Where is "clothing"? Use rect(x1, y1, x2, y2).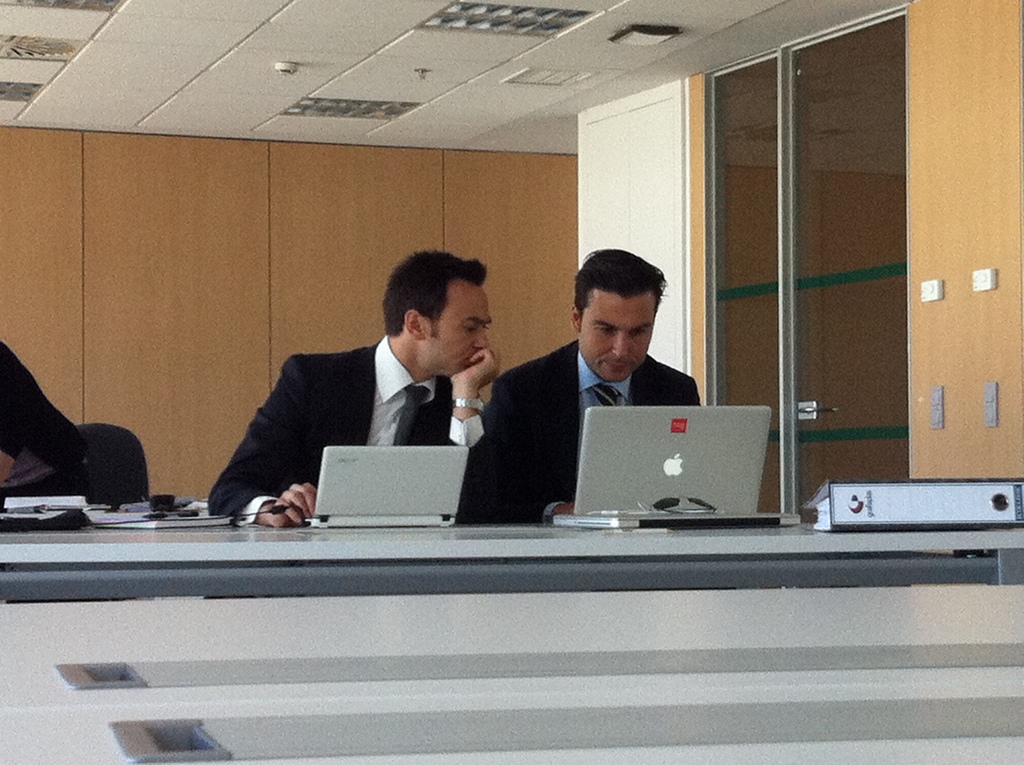
rect(474, 334, 707, 513).
